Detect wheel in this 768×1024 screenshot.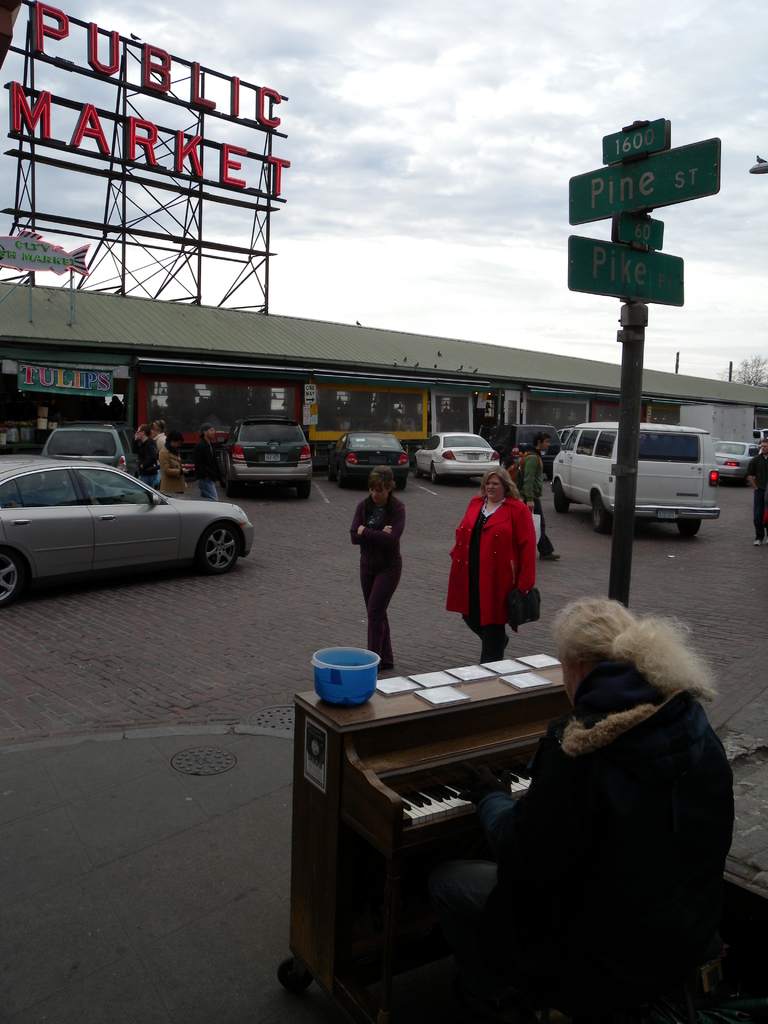
Detection: bbox=(338, 467, 347, 490).
